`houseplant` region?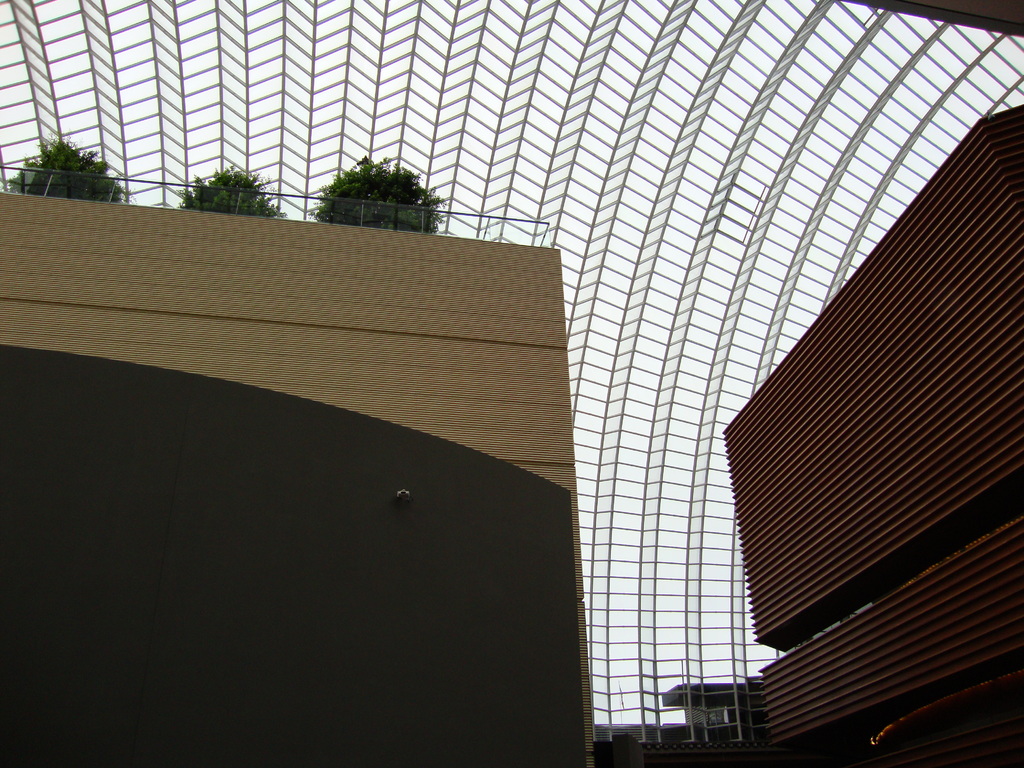
(20, 132, 144, 209)
